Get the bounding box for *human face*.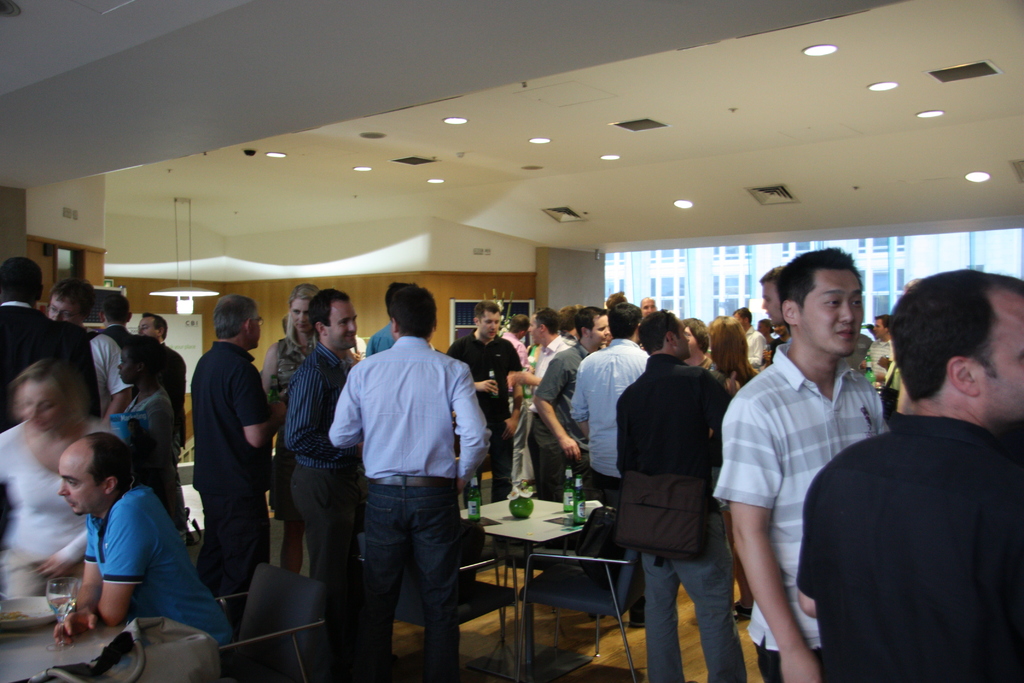
bbox=[586, 315, 609, 344].
